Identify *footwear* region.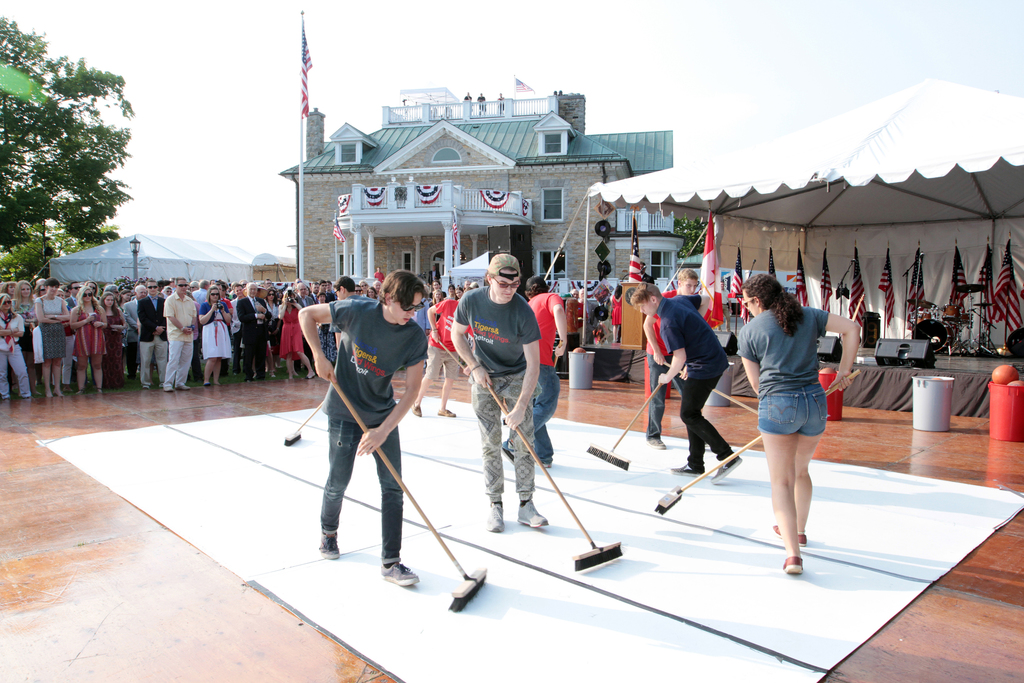
Region: pyautogui.locateOnScreen(161, 386, 176, 391).
